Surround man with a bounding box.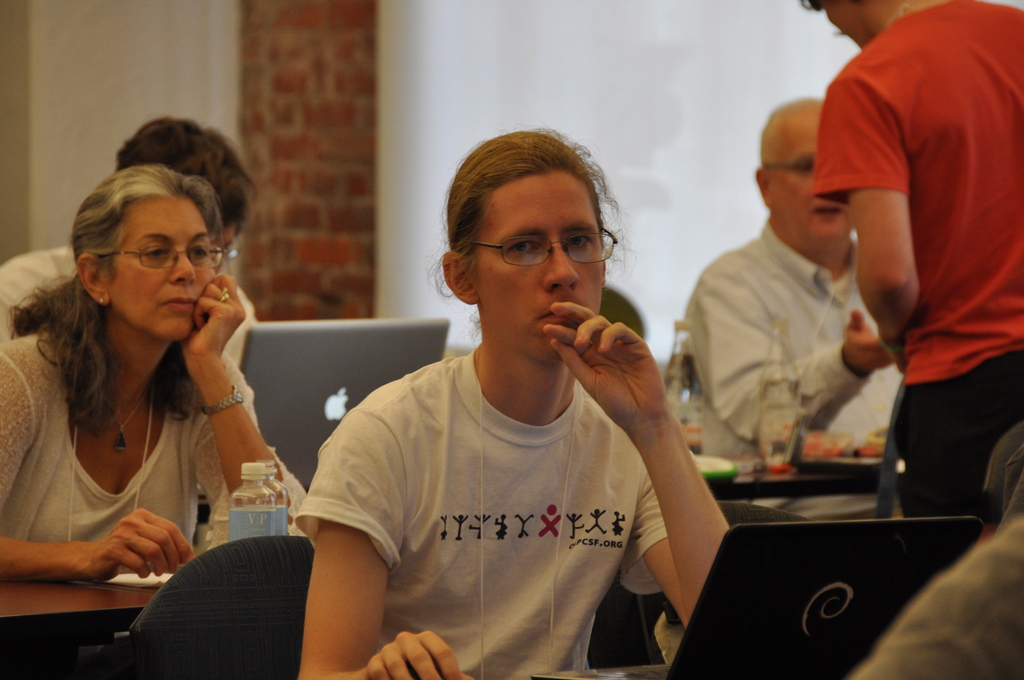
(x1=791, y1=0, x2=1023, y2=519).
